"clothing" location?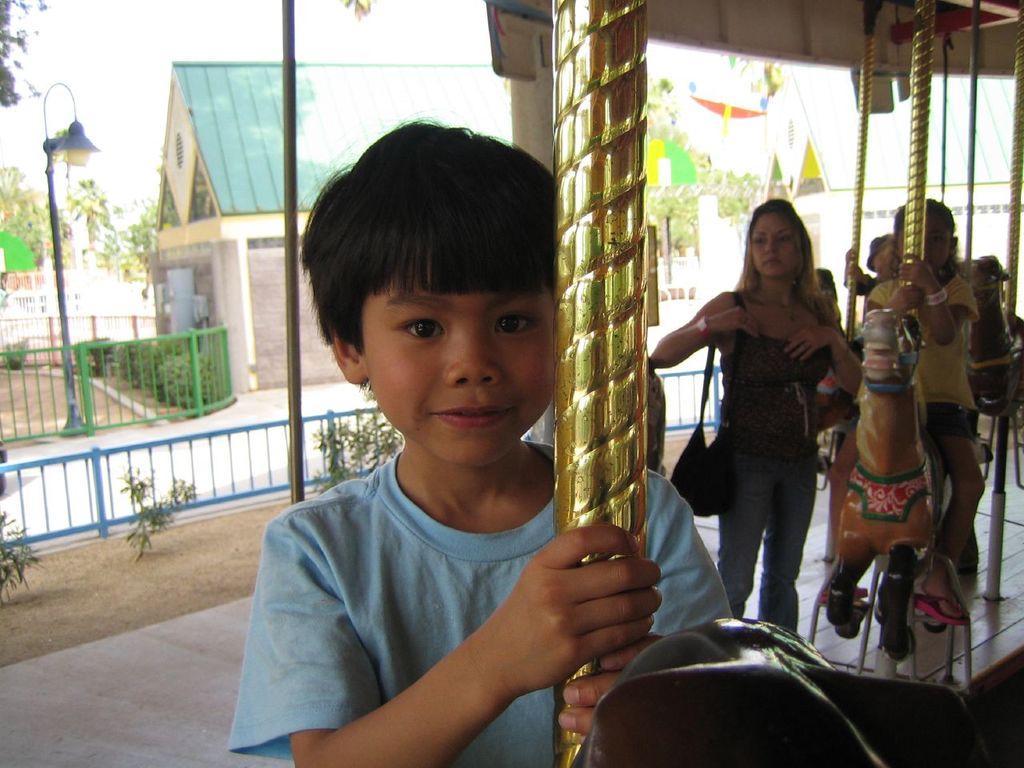
rect(229, 458, 734, 767)
